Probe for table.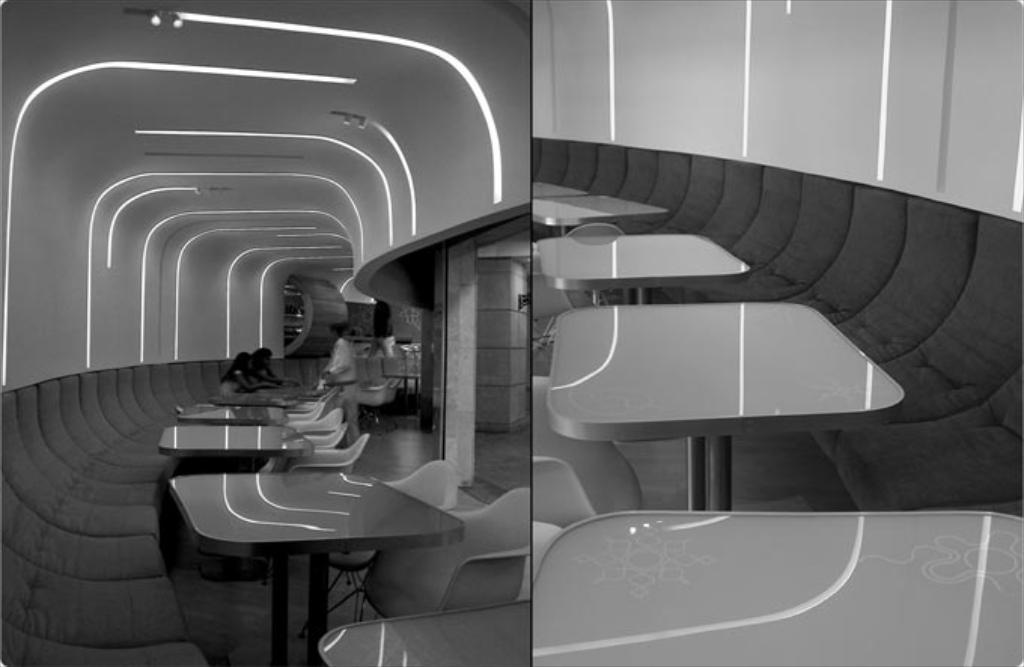
Probe result: locate(533, 503, 1021, 665).
